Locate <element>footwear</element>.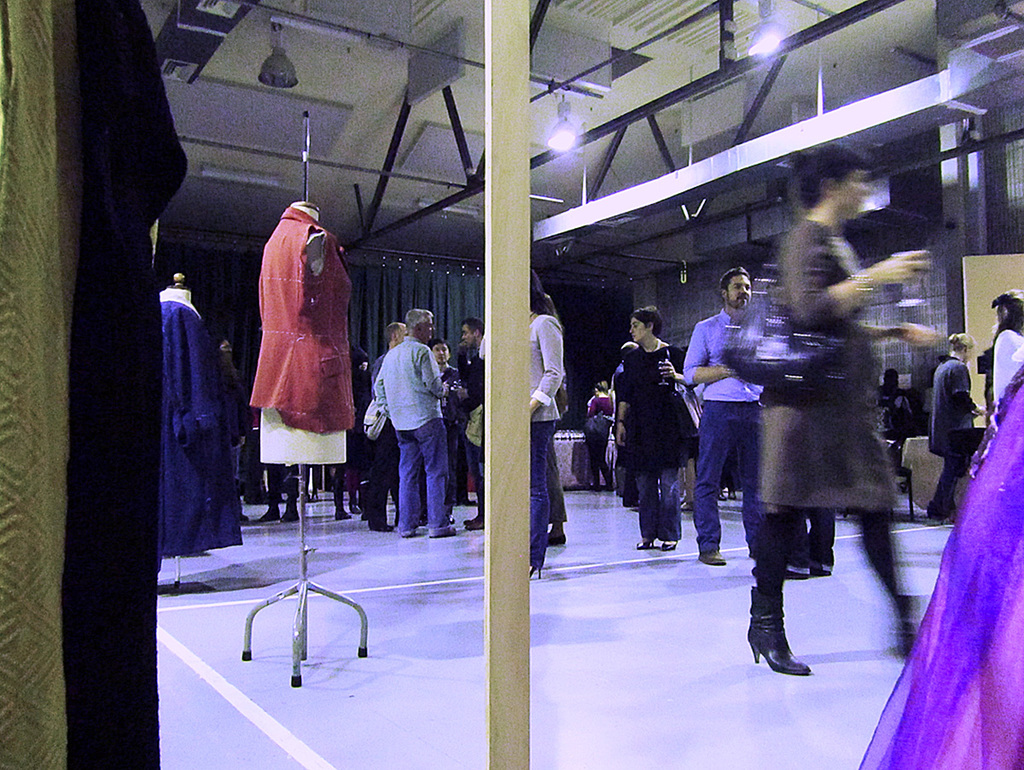
Bounding box: 366, 520, 406, 536.
